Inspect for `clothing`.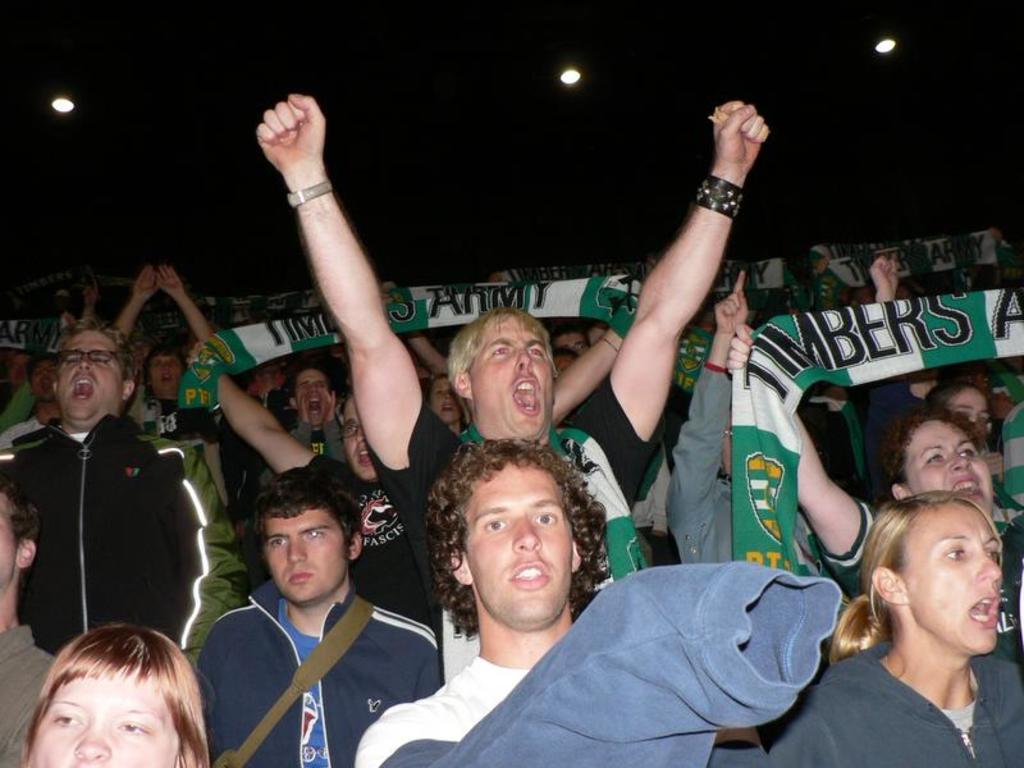
Inspection: {"x1": 3, "y1": 627, "x2": 50, "y2": 767}.
